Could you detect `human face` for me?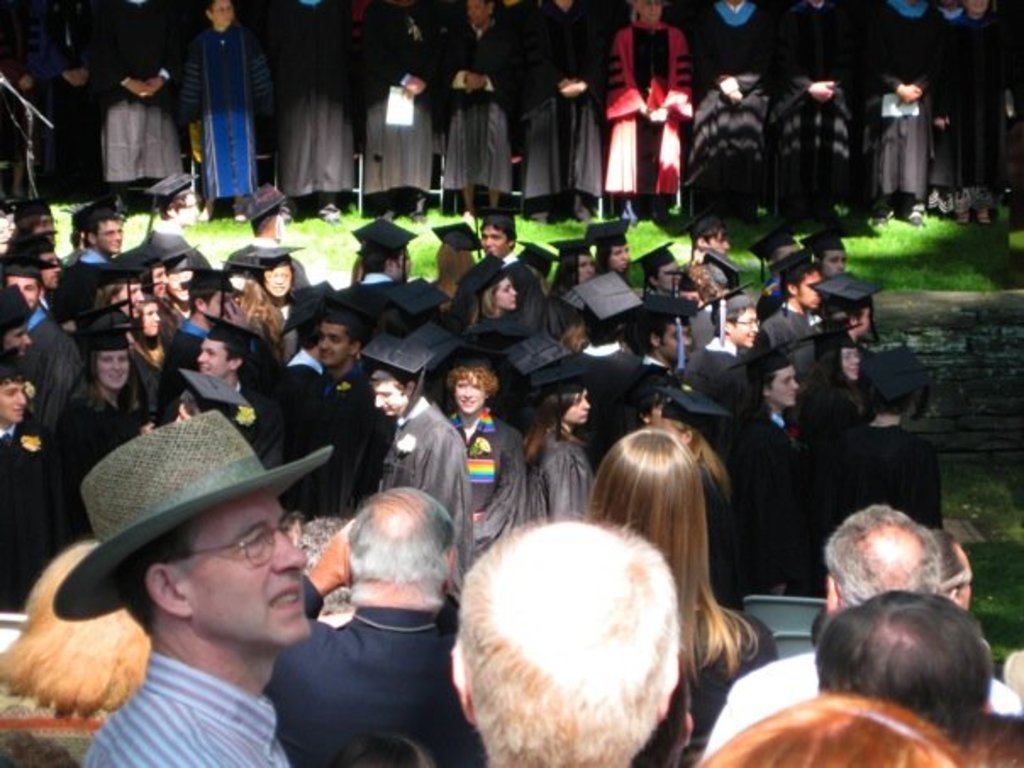
Detection result: [left=317, top=326, right=341, bottom=361].
